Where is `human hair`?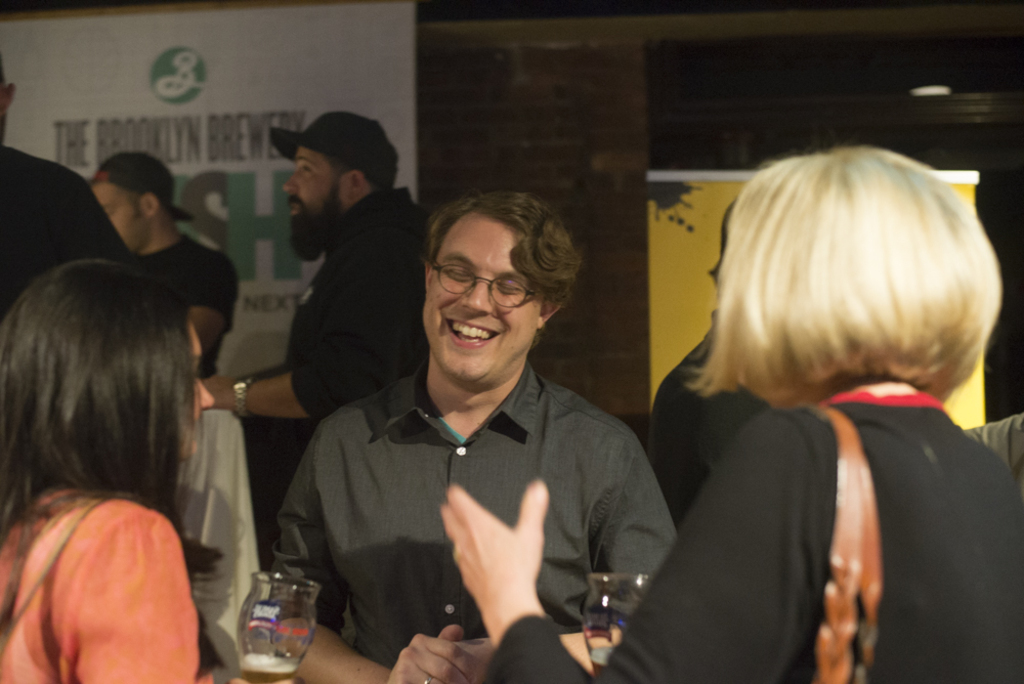
(423,190,584,353).
